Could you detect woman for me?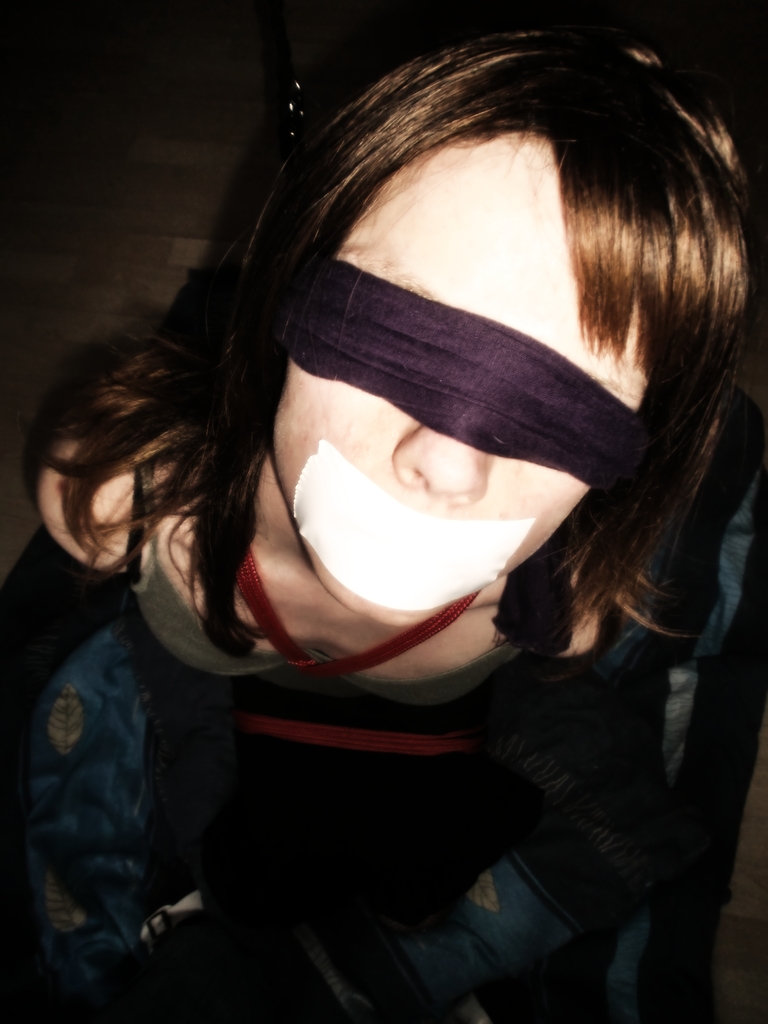
Detection result: [0,0,767,1023].
